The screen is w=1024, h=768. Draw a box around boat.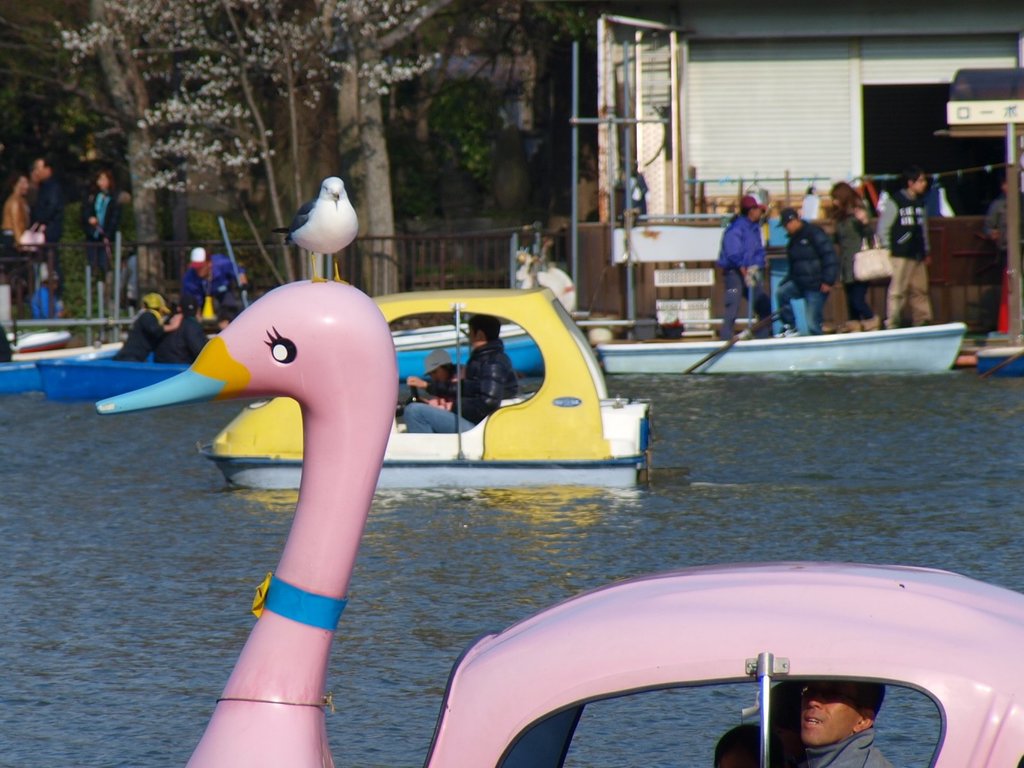
[left=0, top=346, right=127, bottom=396].
